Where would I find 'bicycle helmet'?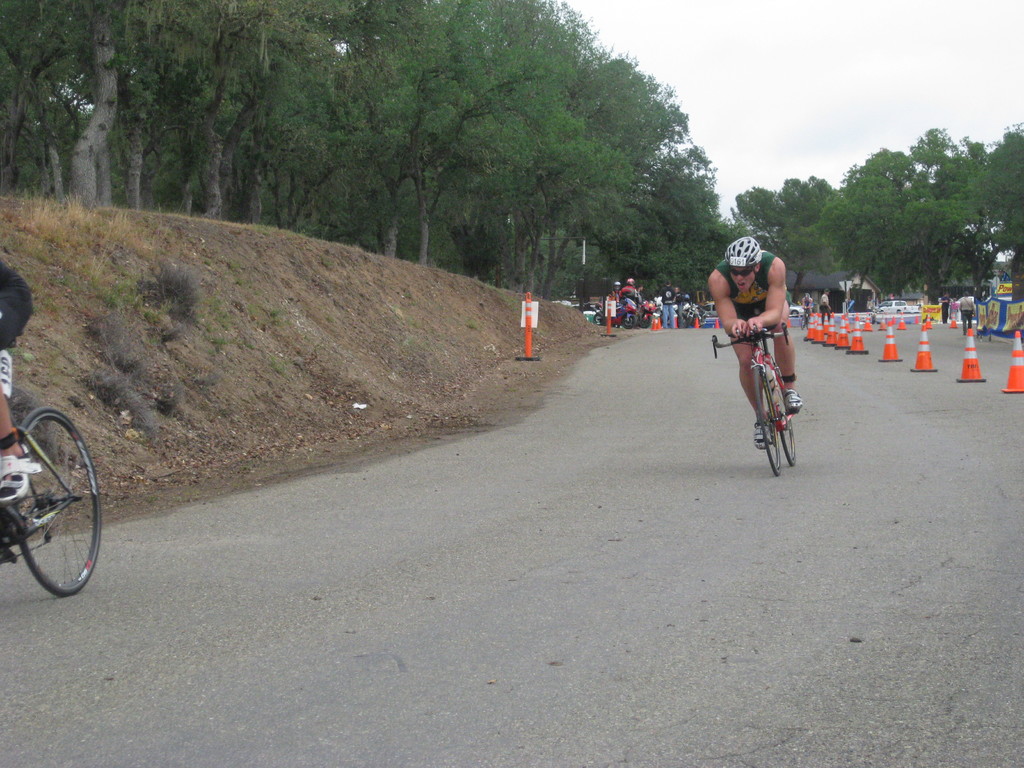
At (723, 236, 760, 269).
